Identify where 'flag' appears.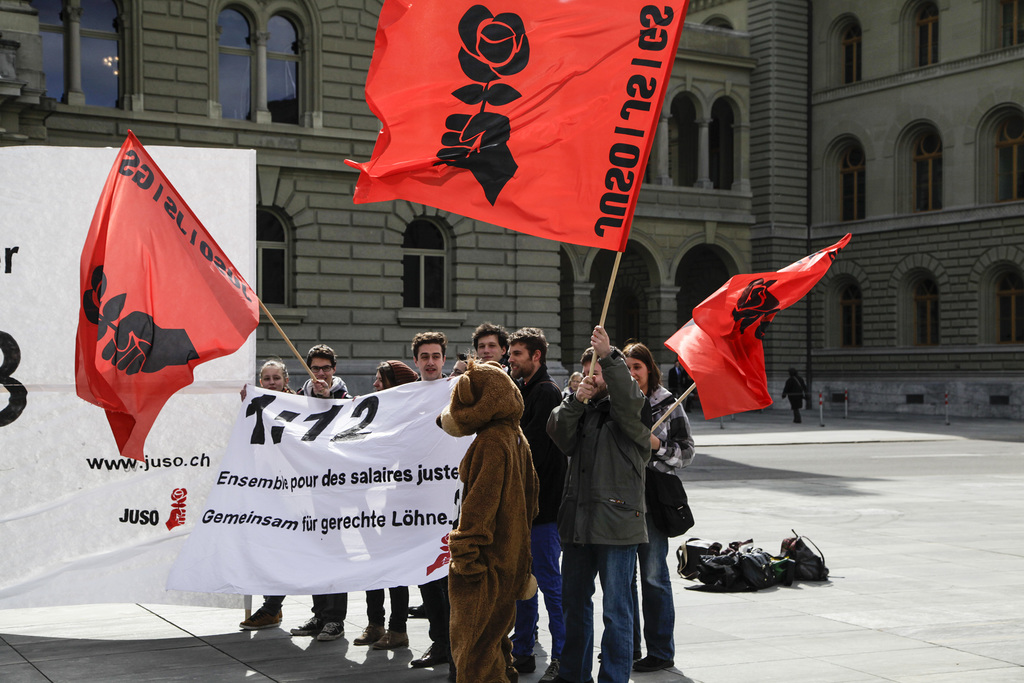
Appears at <bbox>662, 233, 853, 419</bbox>.
